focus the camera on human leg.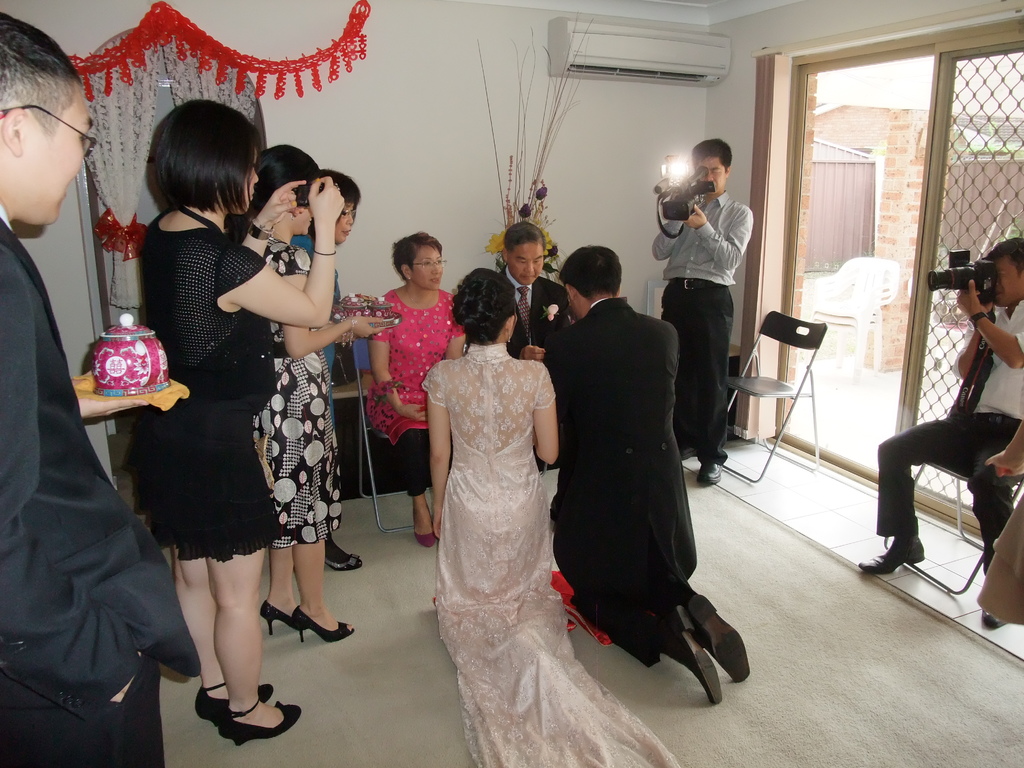
Focus region: {"left": 547, "top": 501, "right": 721, "bottom": 706}.
